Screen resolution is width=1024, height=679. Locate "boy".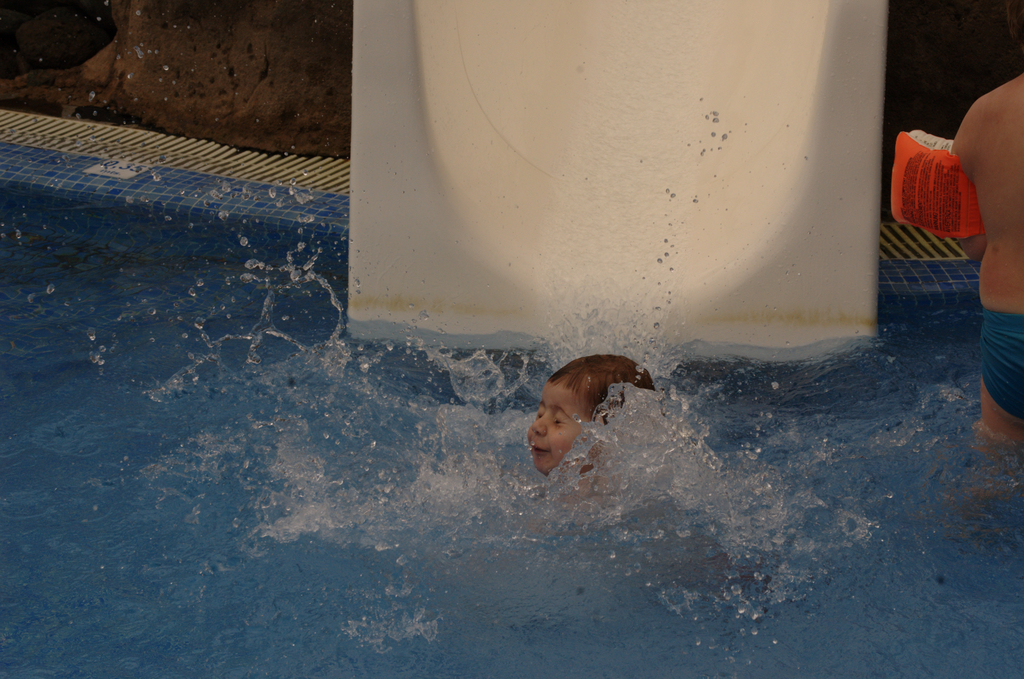
box=[528, 354, 656, 481].
